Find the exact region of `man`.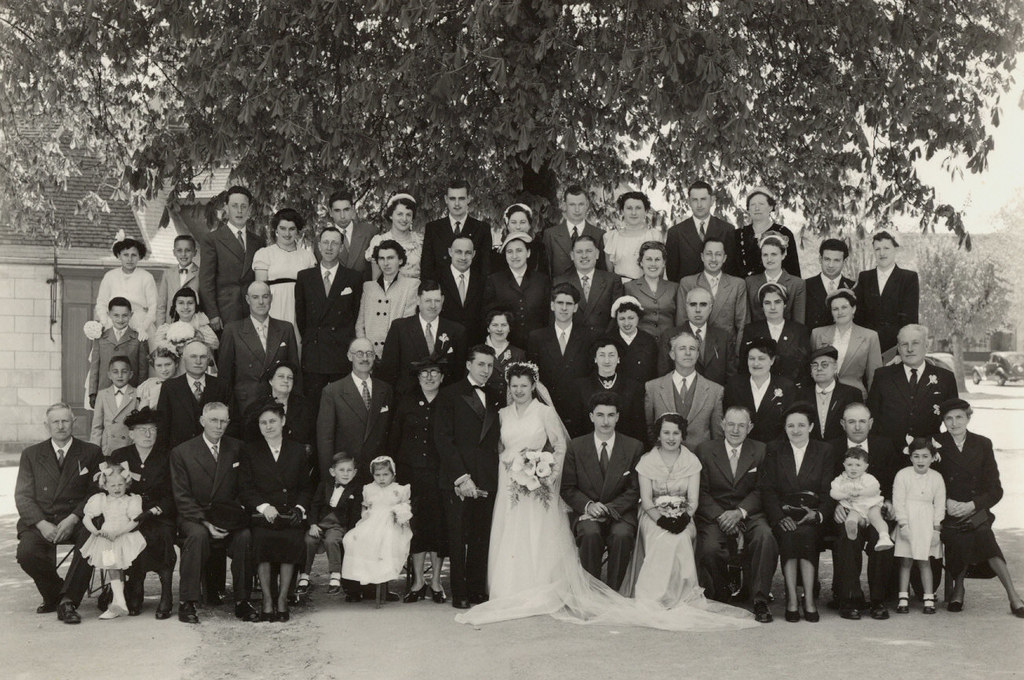
Exact region: left=312, top=190, right=381, bottom=283.
